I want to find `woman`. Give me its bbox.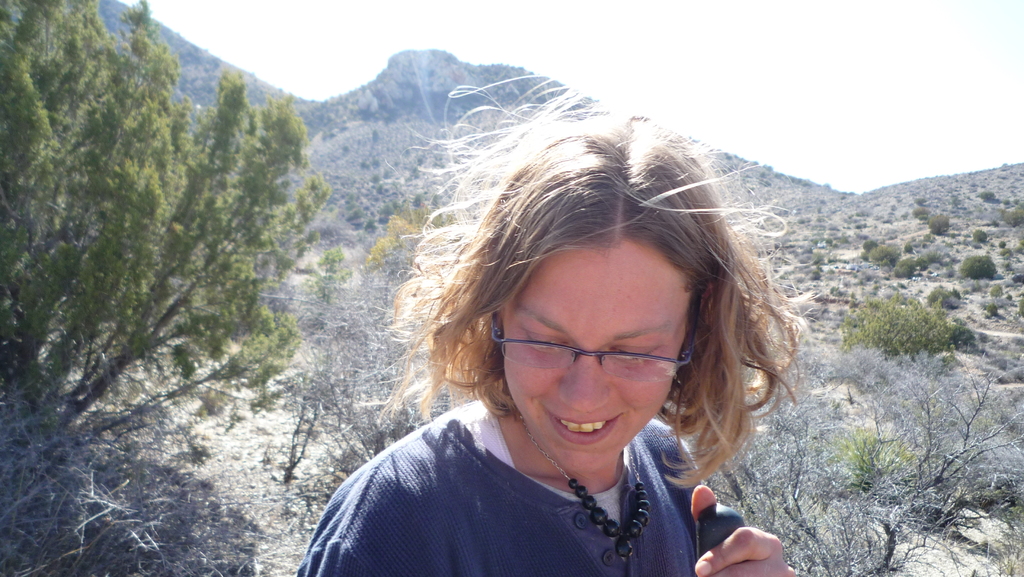
x1=353 y1=170 x2=828 y2=568.
